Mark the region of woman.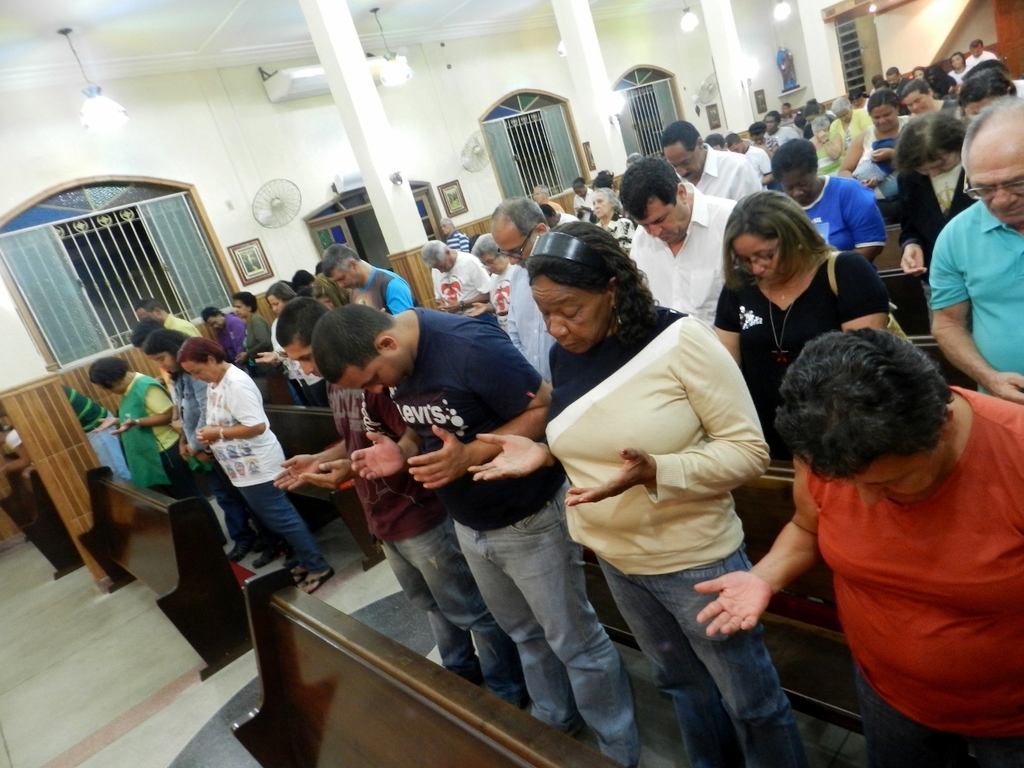
Region: [578,183,643,258].
